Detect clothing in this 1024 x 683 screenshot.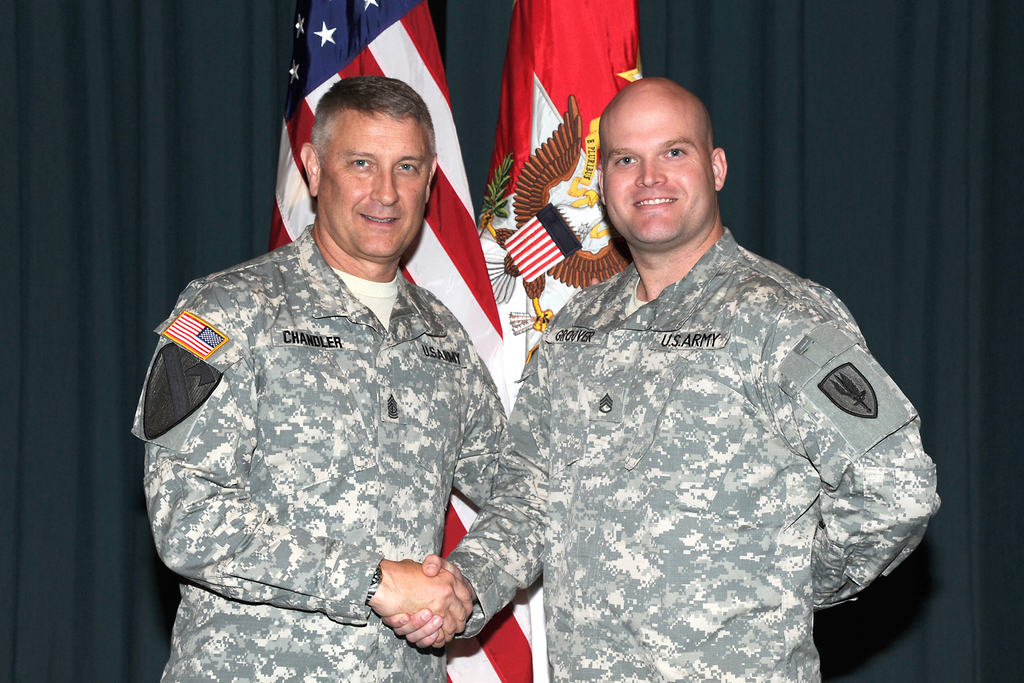
Detection: [x1=134, y1=192, x2=534, y2=652].
